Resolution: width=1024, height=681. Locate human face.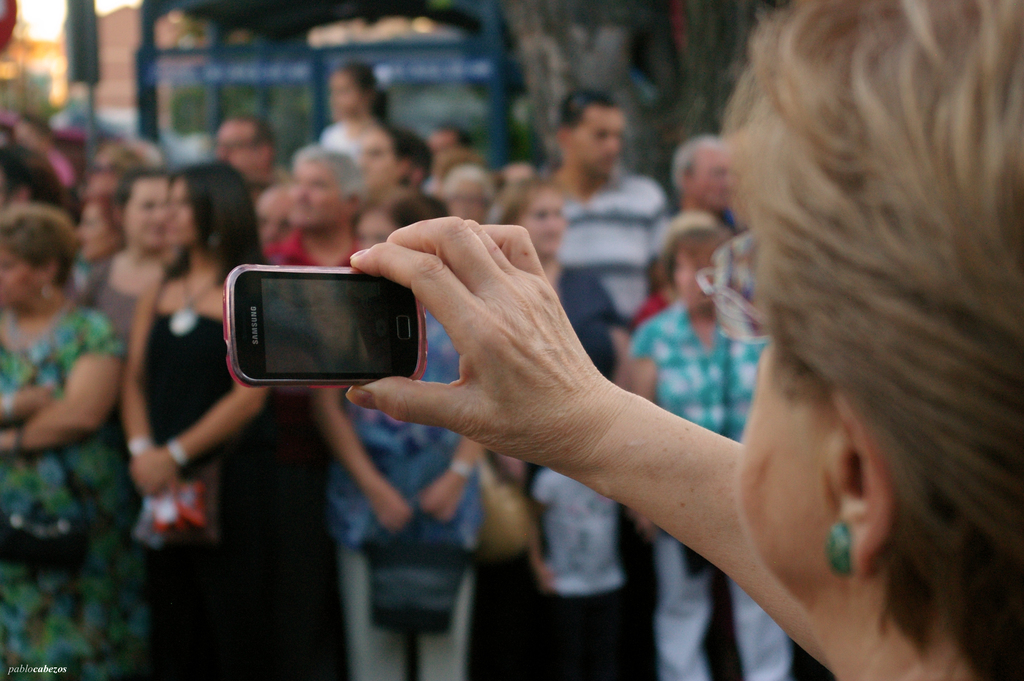
bbox=[217, 118, 259, 183].
